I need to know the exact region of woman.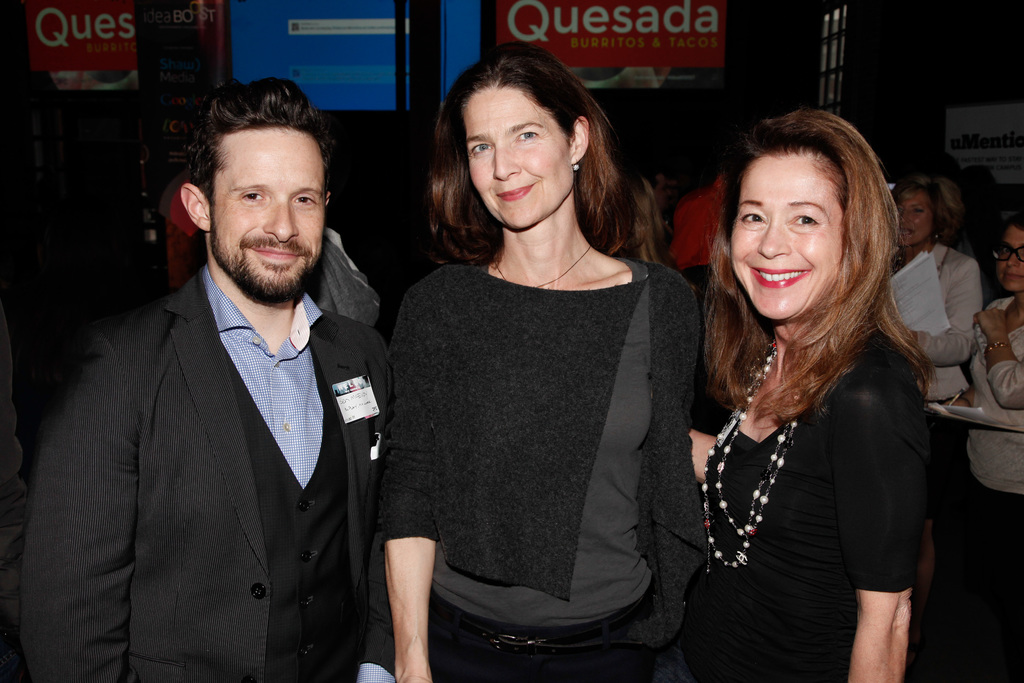
Region: locate(690, 108, 938, 682).
